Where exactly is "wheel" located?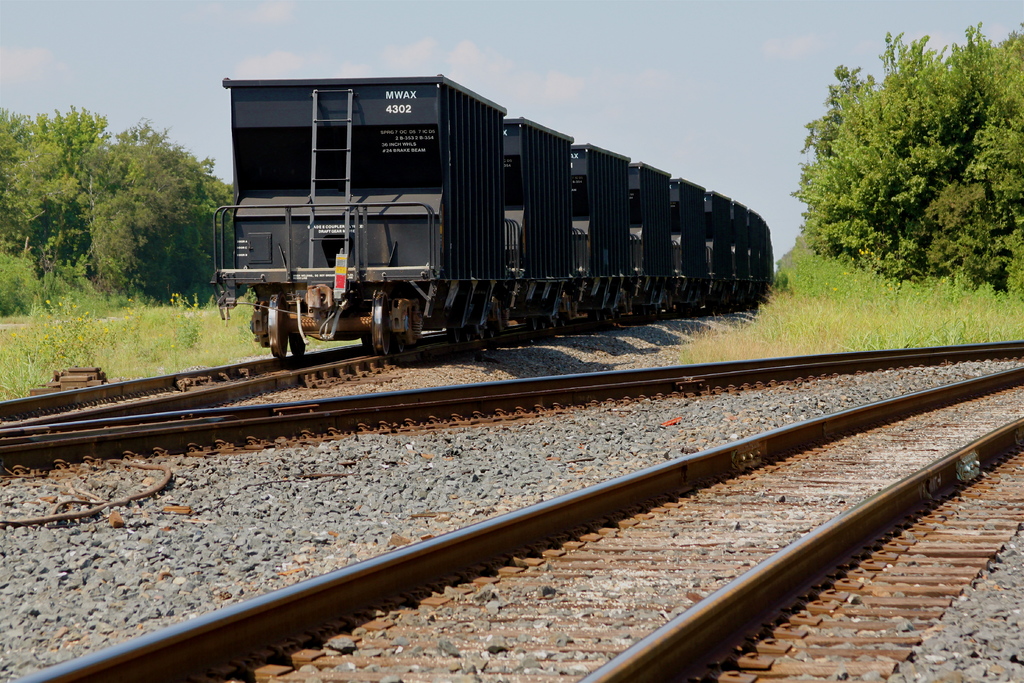
Its bounding box is box(367, 290, 390, 354).
